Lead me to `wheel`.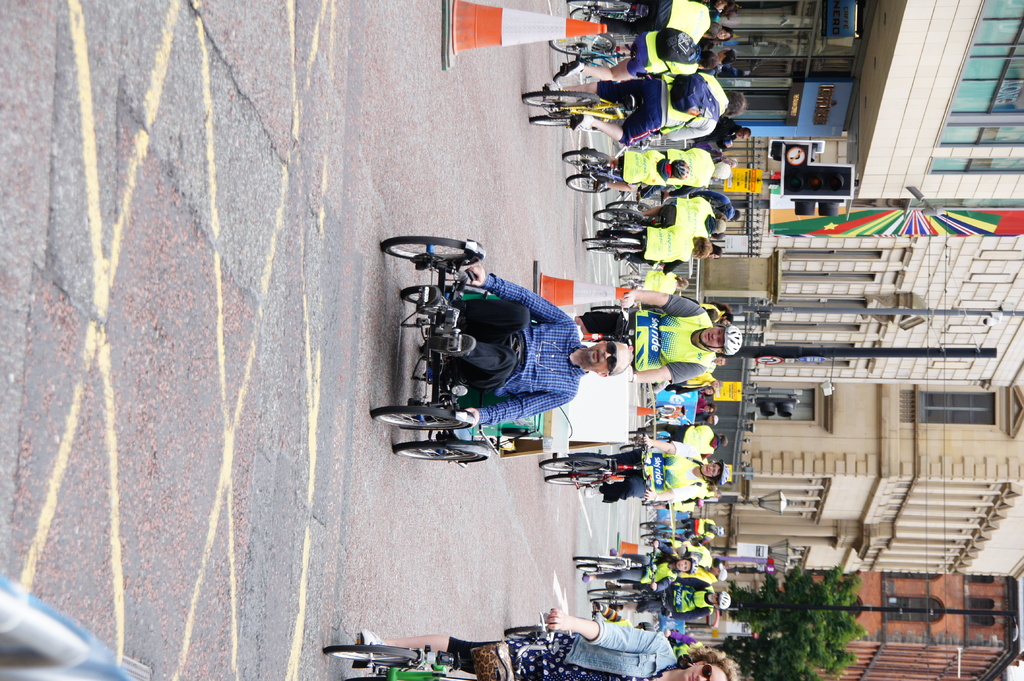
Lead to (x1=369, y1=410, x2=471, y2=431).
